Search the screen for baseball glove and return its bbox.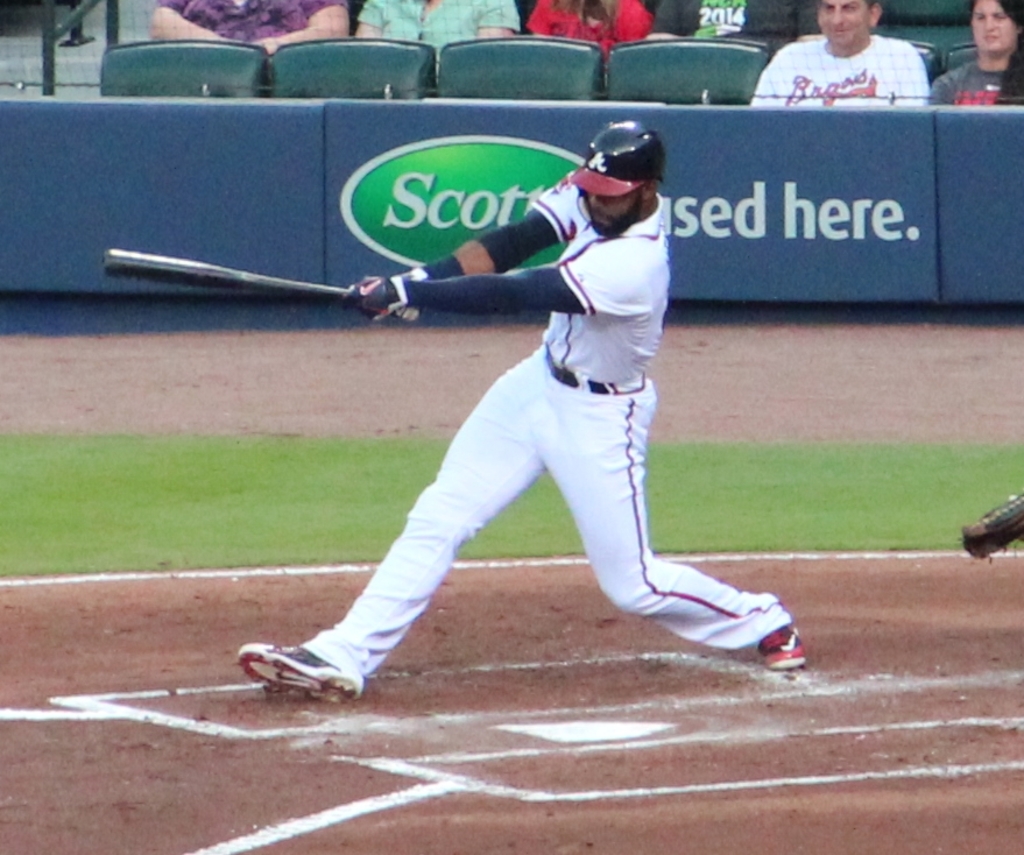
Found: left=958, top=492, right=1023, bottom=559.
